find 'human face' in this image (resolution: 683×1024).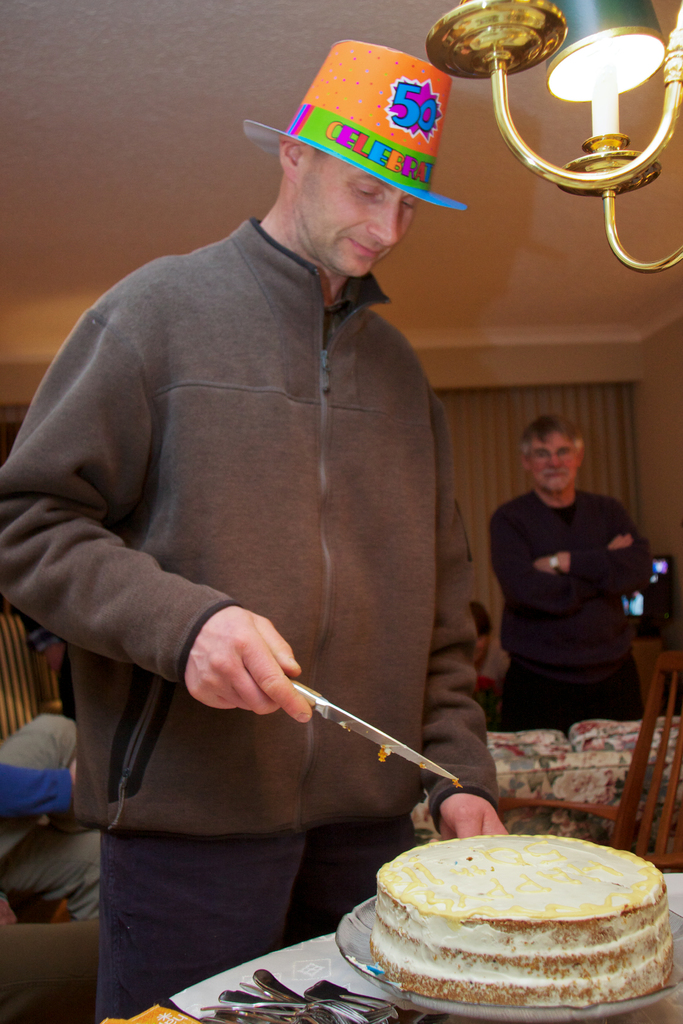
296, 152, 420, 285.
